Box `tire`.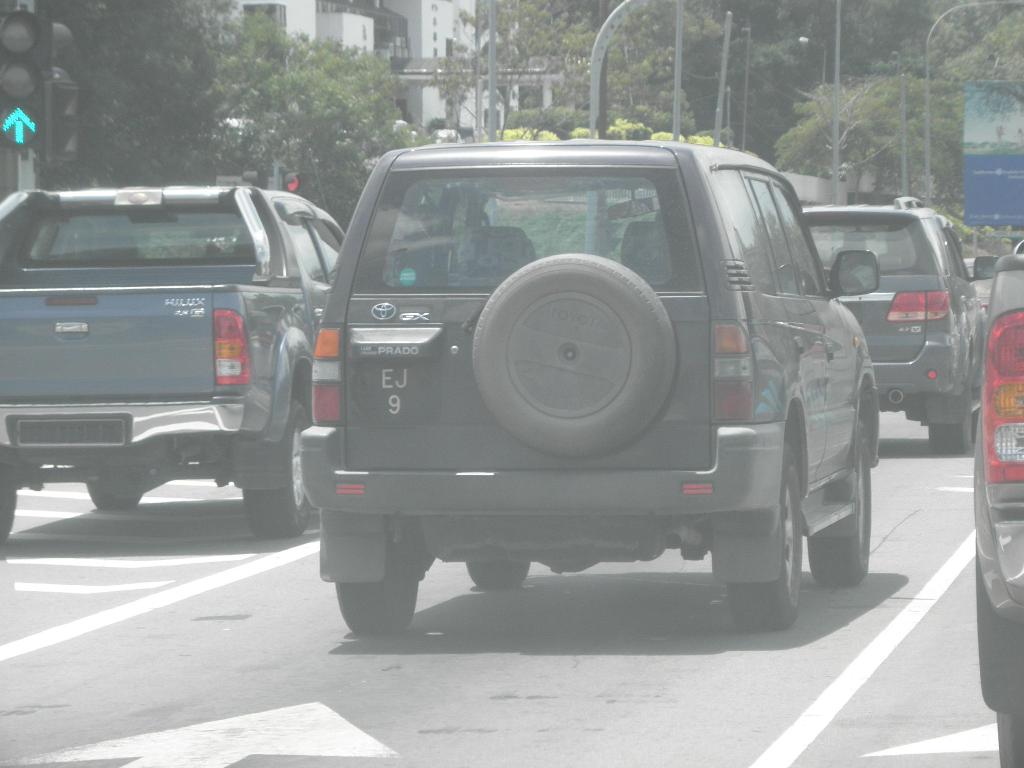
[x1=467, y1=560, x2=528, y2=589].
